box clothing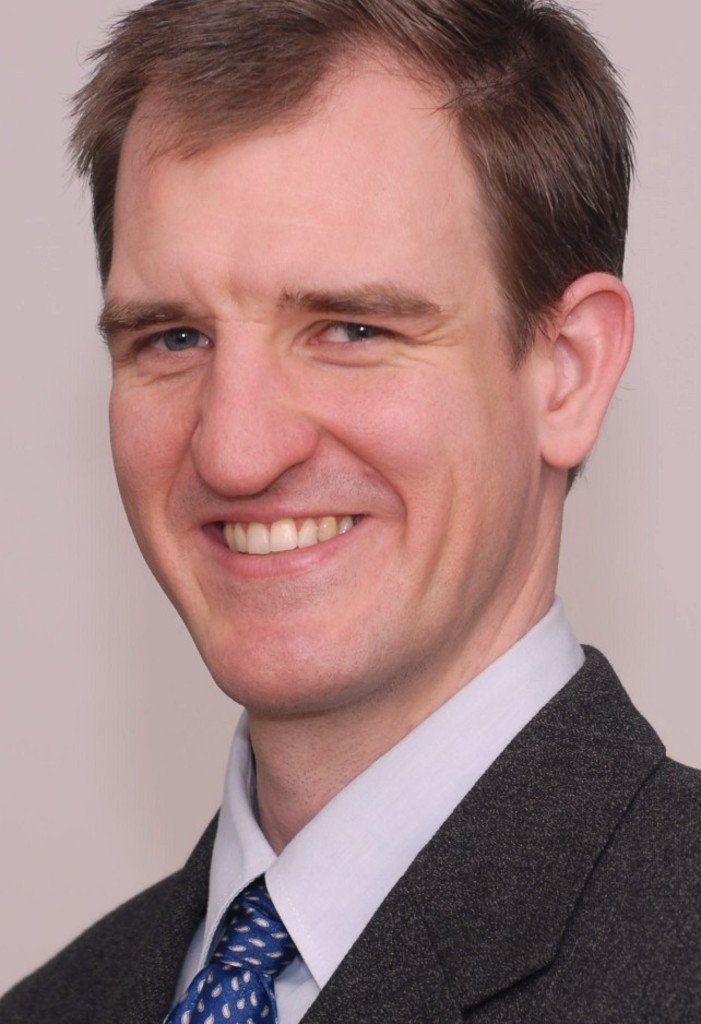
[0,604,698,1021]
